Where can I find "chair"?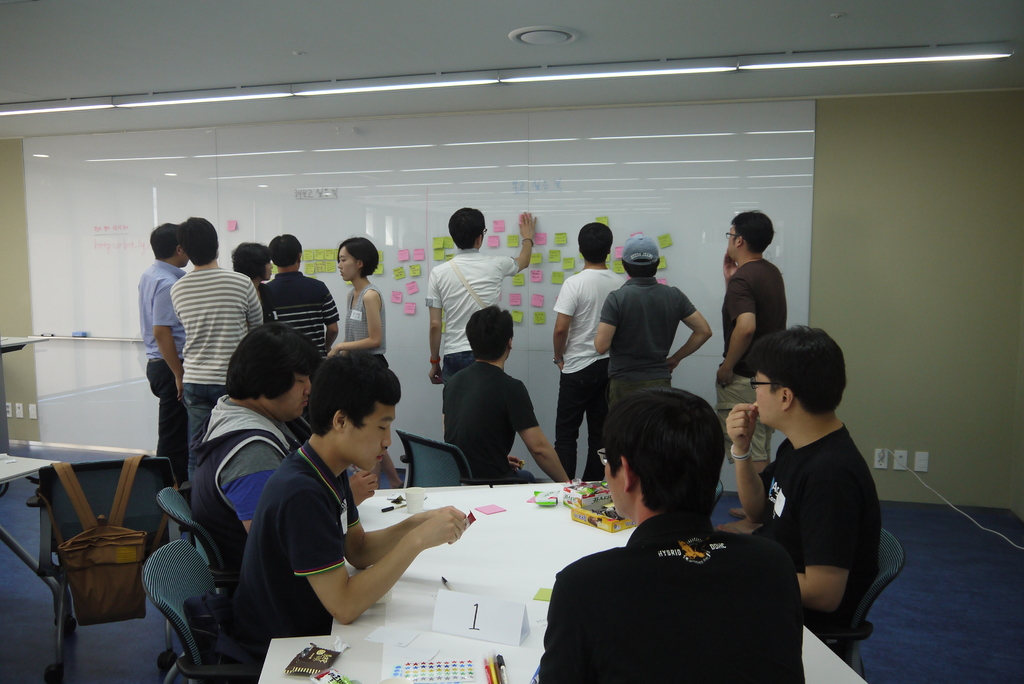
You can find it at <region>154, 487, 233, 669</region>.
